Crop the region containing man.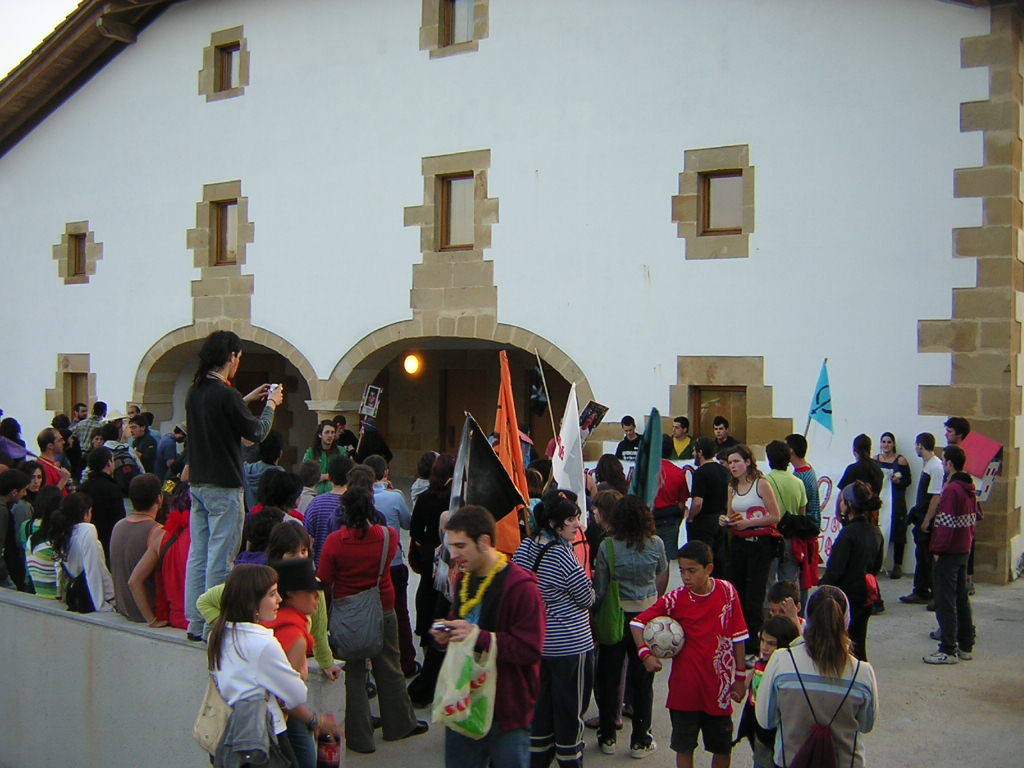
Crop region: box(71, 399, 107, 458).
